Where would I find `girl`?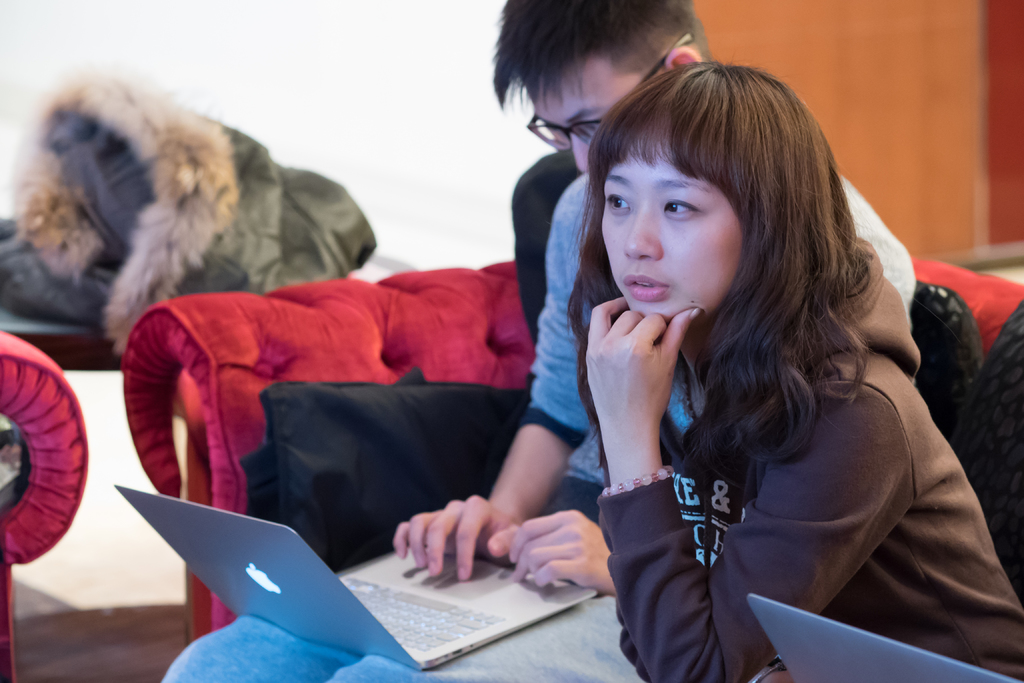
At {"left": 566, "top": 56, "right": 1023, "bottom": 682}.
